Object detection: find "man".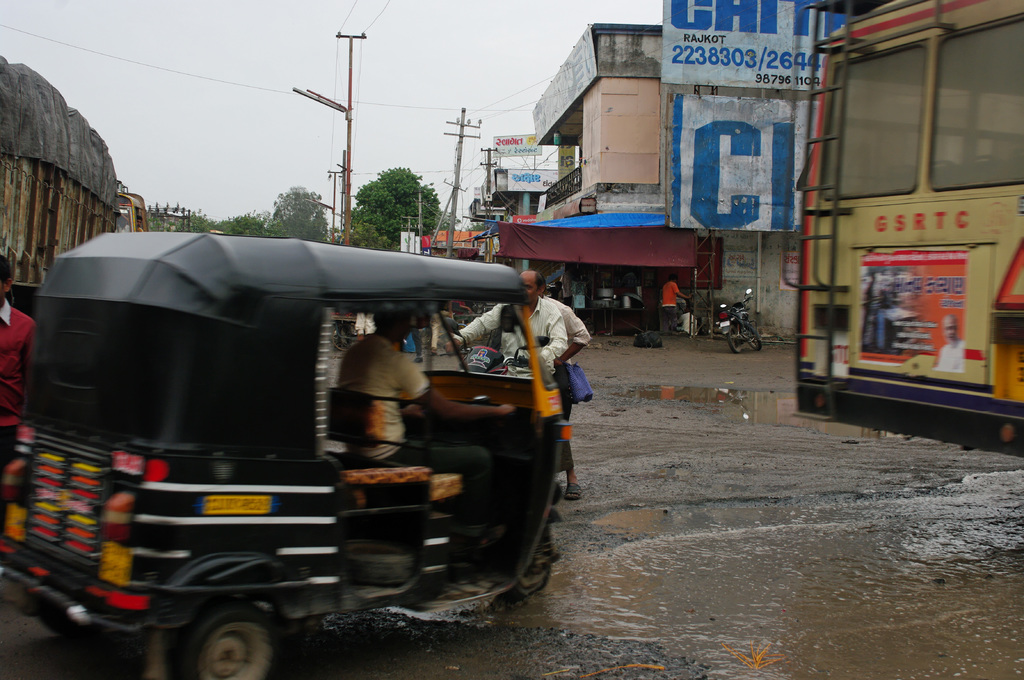
(557, 267, 575, 308).
